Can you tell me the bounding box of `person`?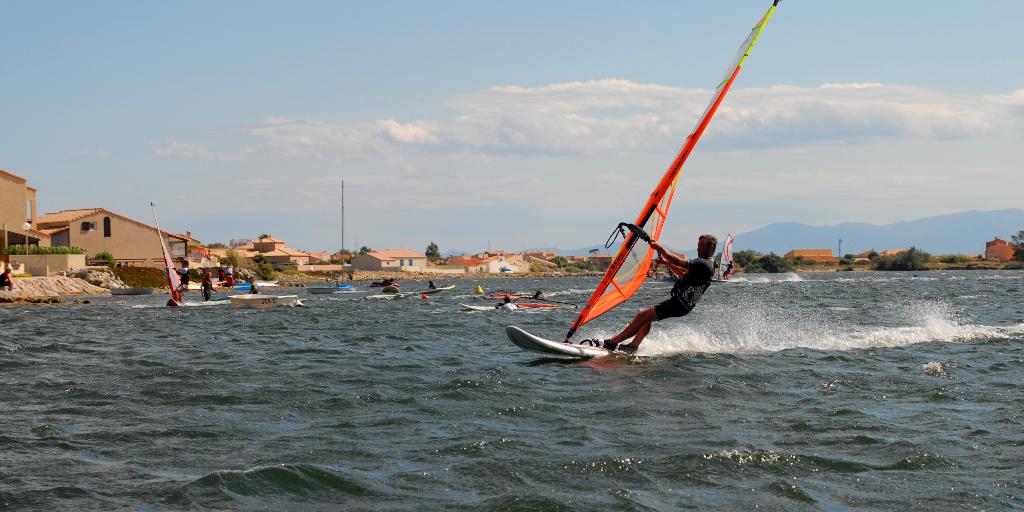
(326,277,331,284).
